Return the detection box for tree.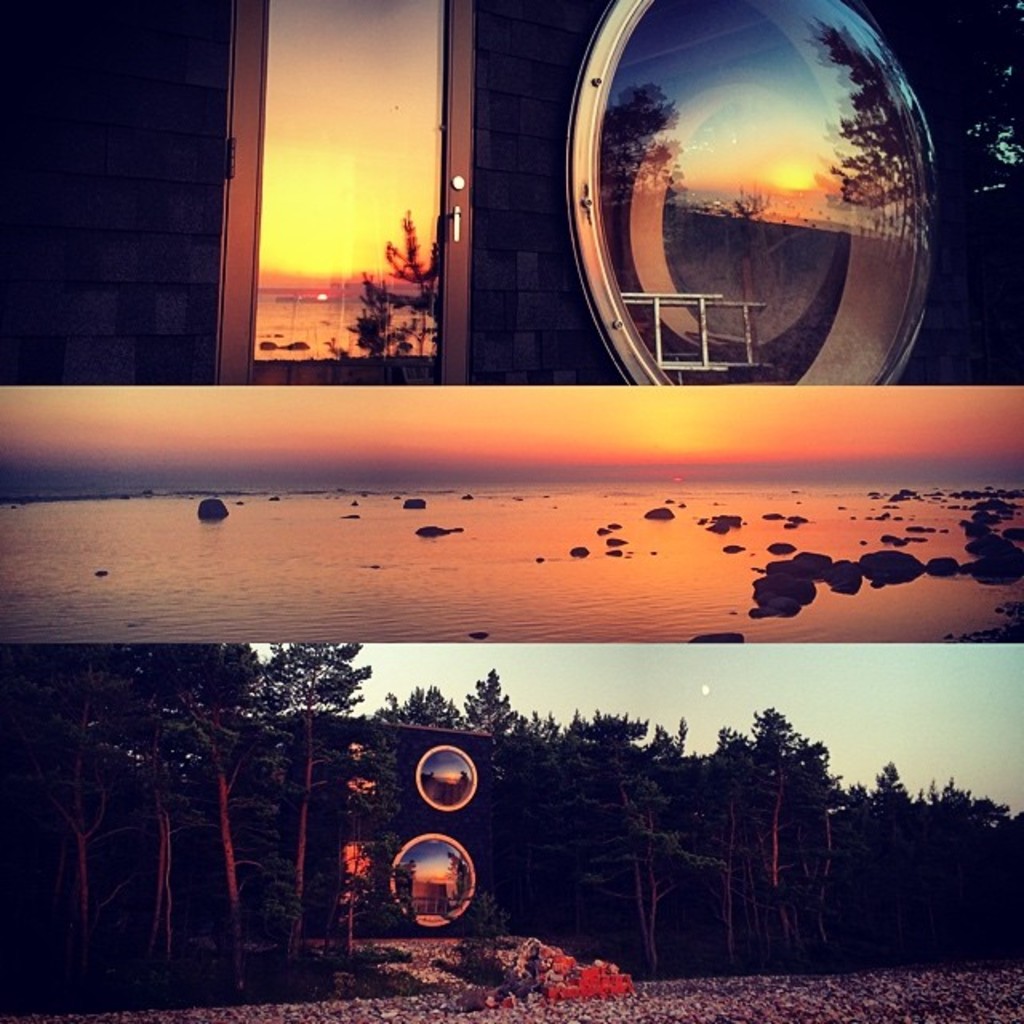
0,637,1022,962.
